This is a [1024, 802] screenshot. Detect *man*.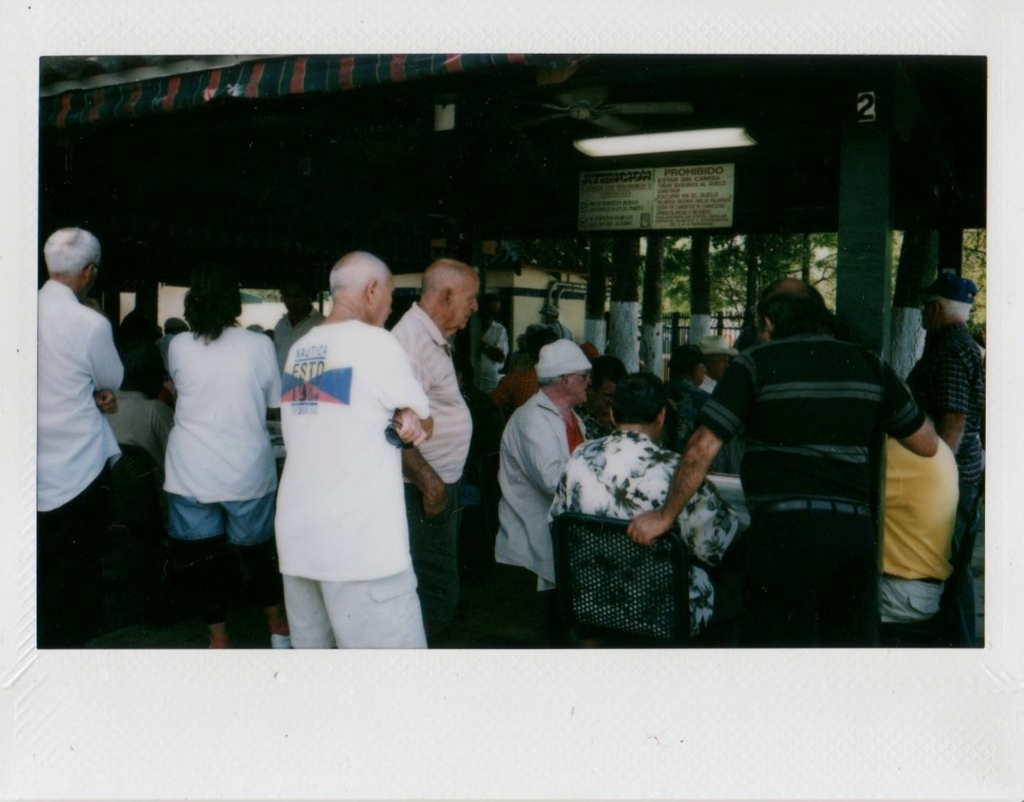
bbox=(901, 265, 979, 653).
